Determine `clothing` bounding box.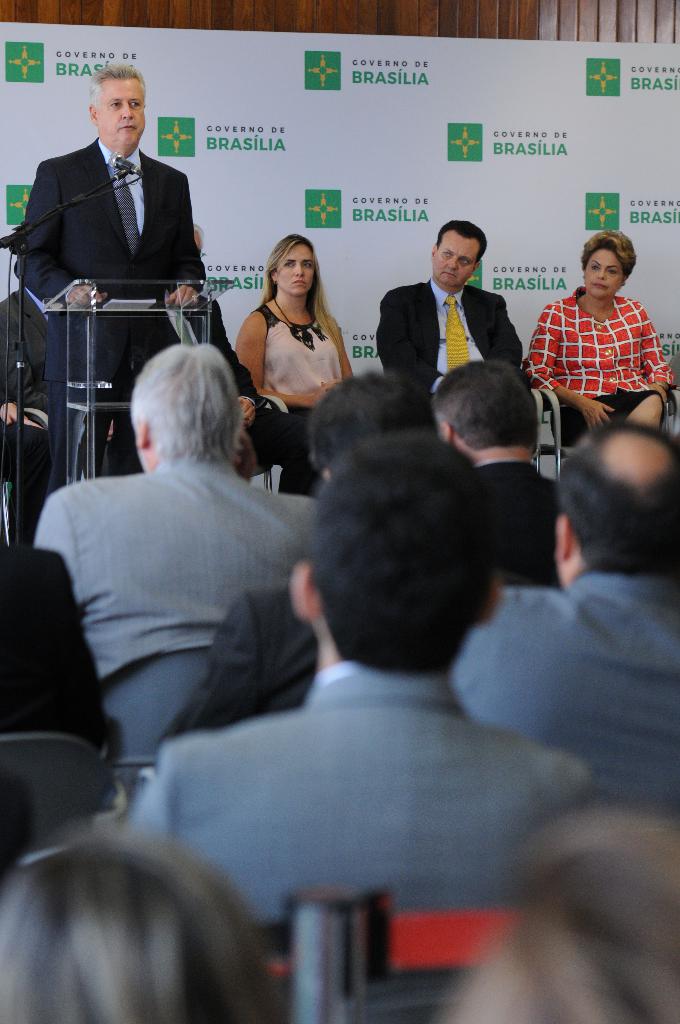
Determined: (left=250, top=293, right=341, bottom=405).
